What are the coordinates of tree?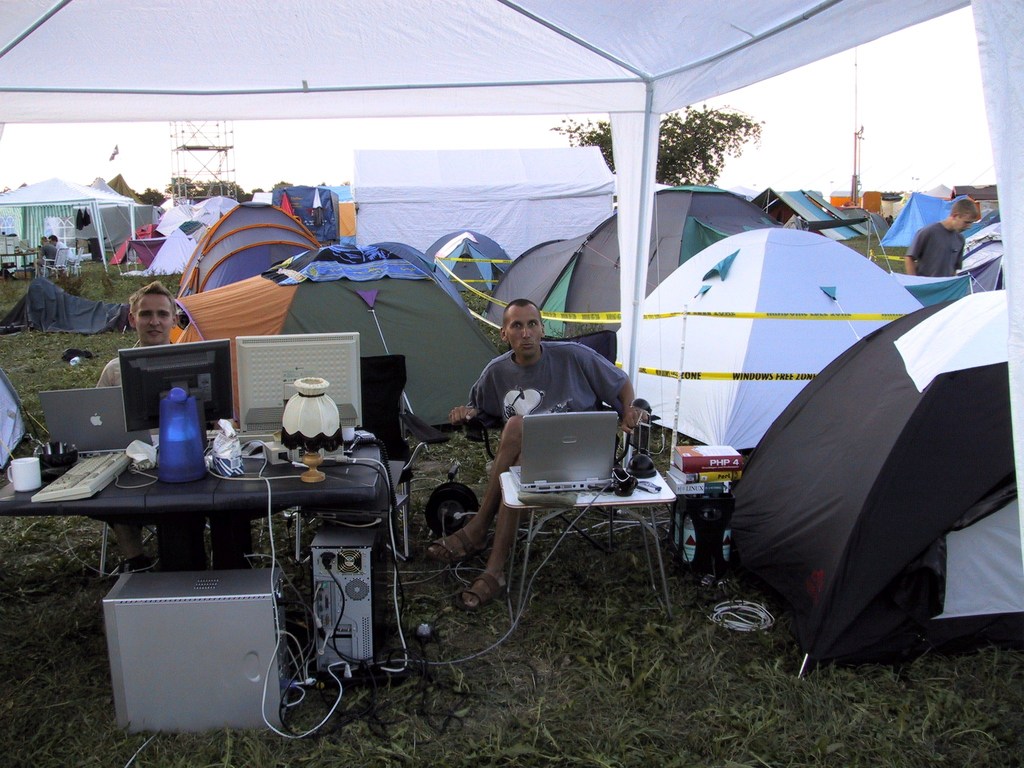
170 177 263 204.
